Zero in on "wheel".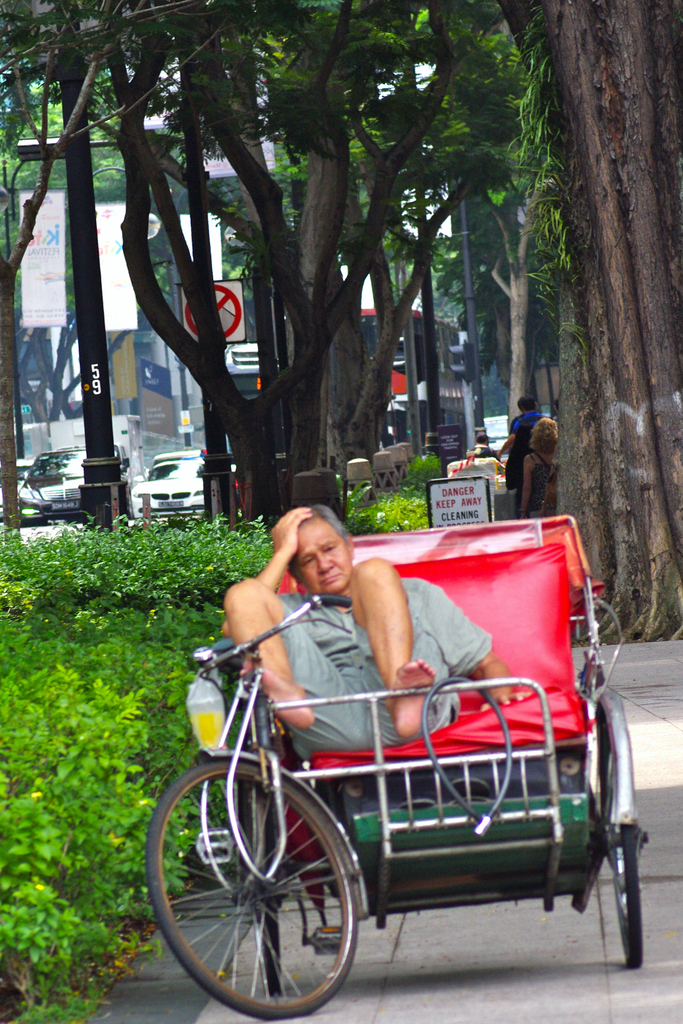
Zeroed in: box(597, 705, 646, 974).
